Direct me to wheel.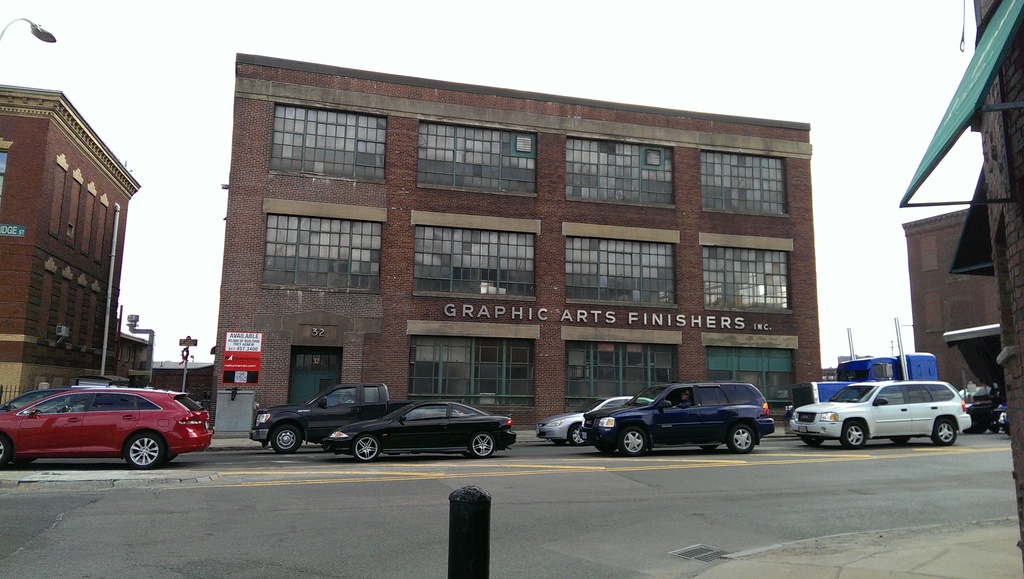
Direction: region(347, 434, 381, 465).
